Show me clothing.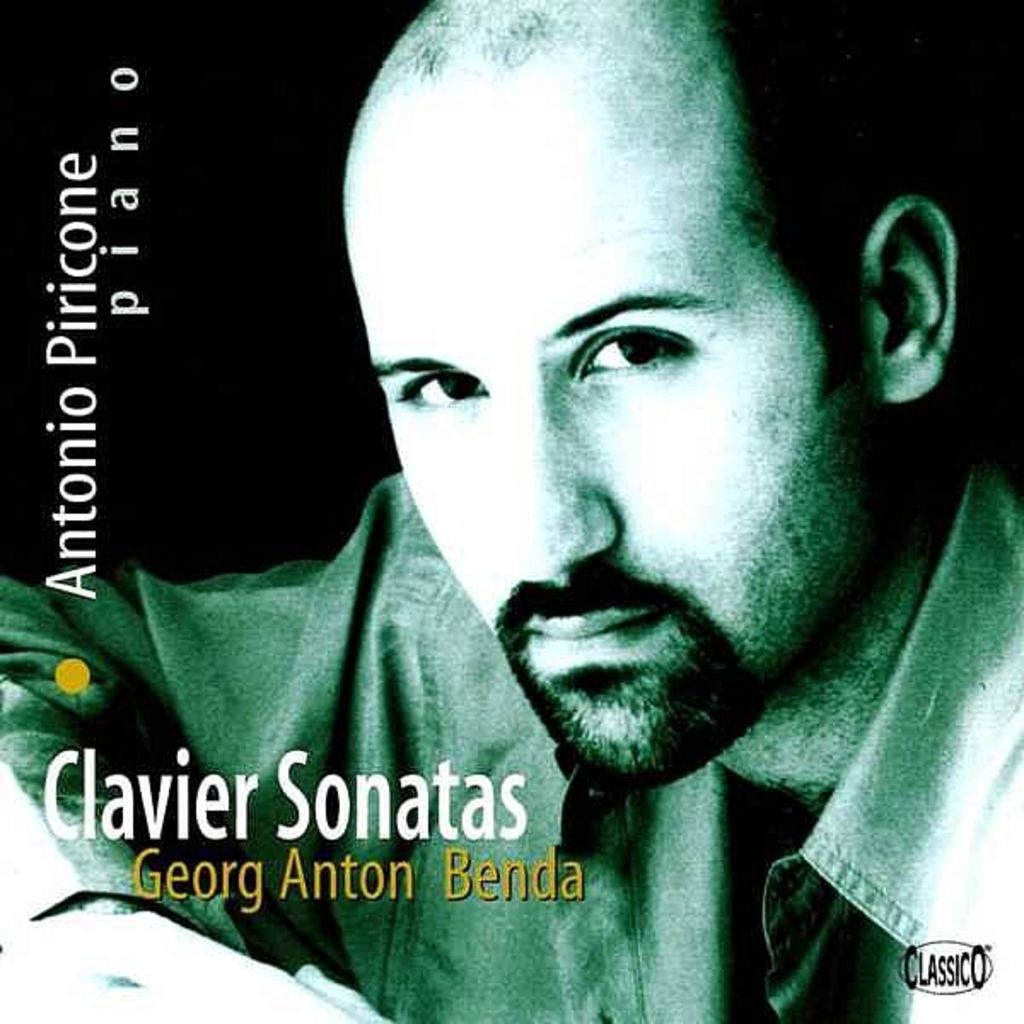
clothing is here: rect(0, 451, 1022, 1022).
